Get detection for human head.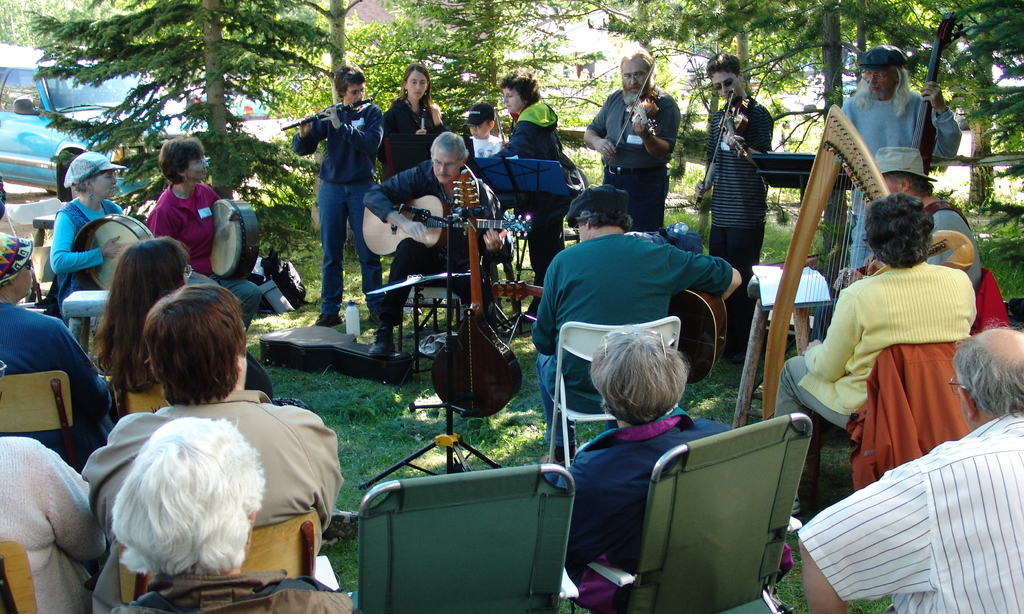
Detection: select_region(877, 159, 925, 199).
